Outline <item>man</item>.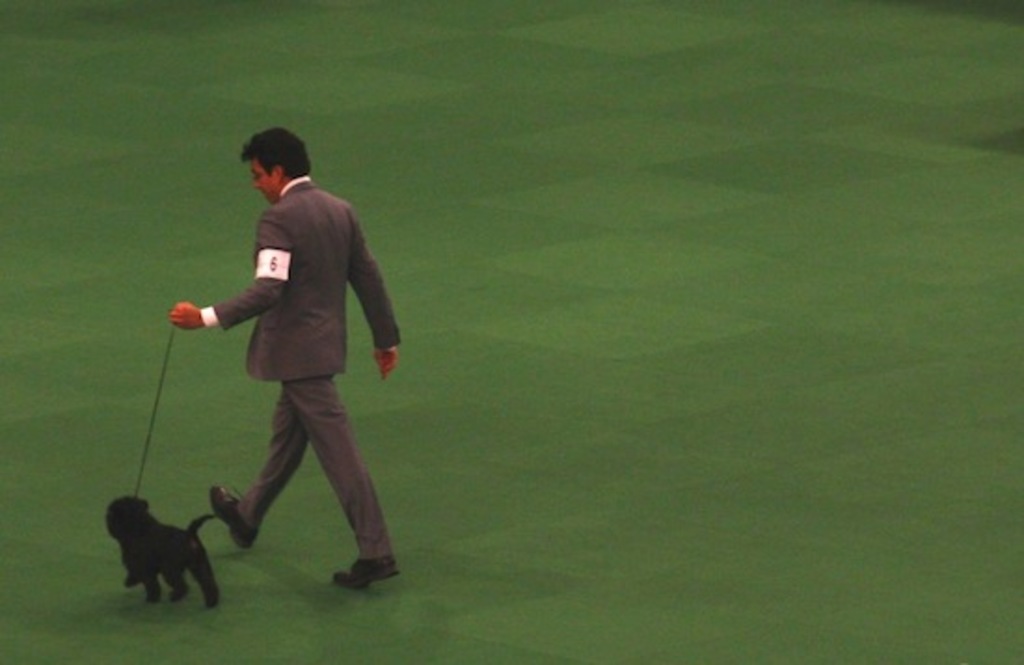
Outline: bbox(171, 130, 408, 577).
